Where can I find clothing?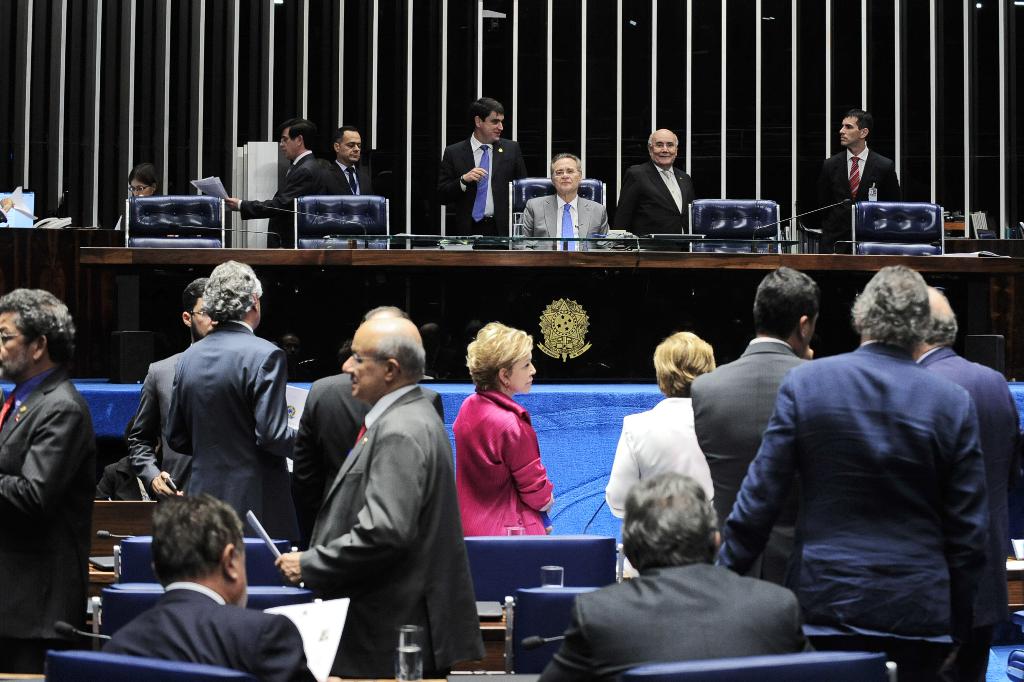
You can find it at detection(447, 379, 566, 548).
